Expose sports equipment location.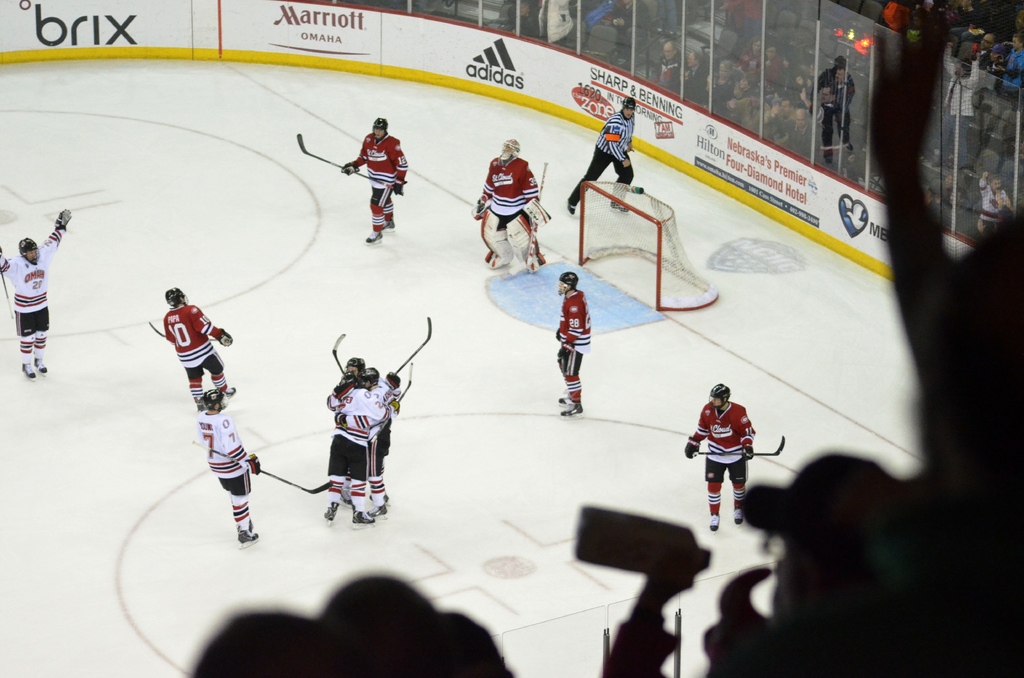
Exposed at 351 508 381 526.
